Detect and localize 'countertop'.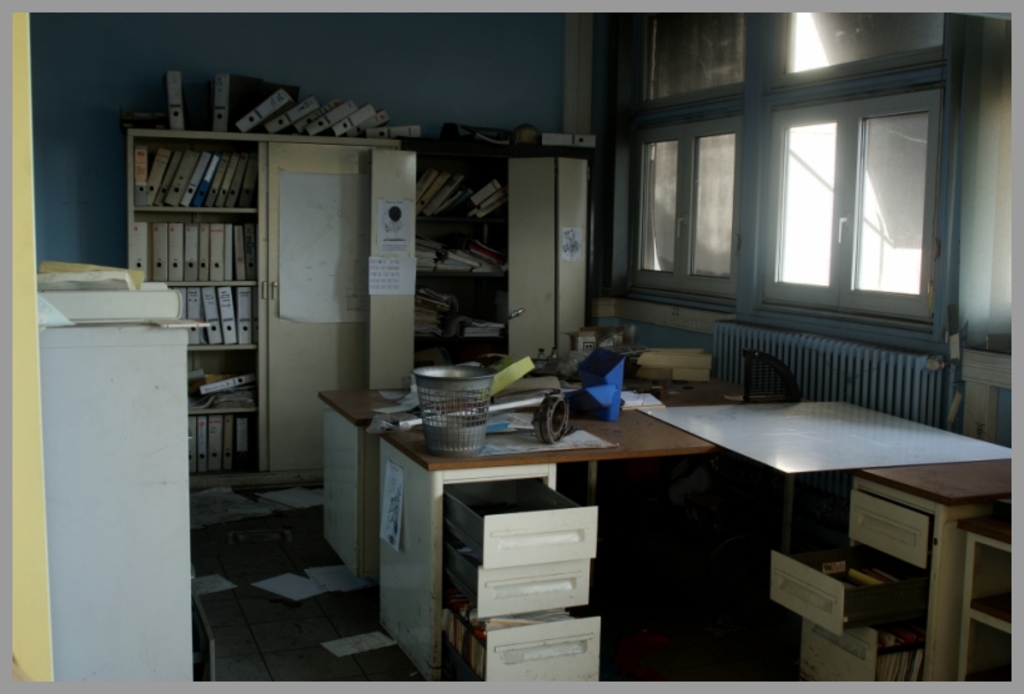
Localized at bbox(380, 399, 738, 682).
